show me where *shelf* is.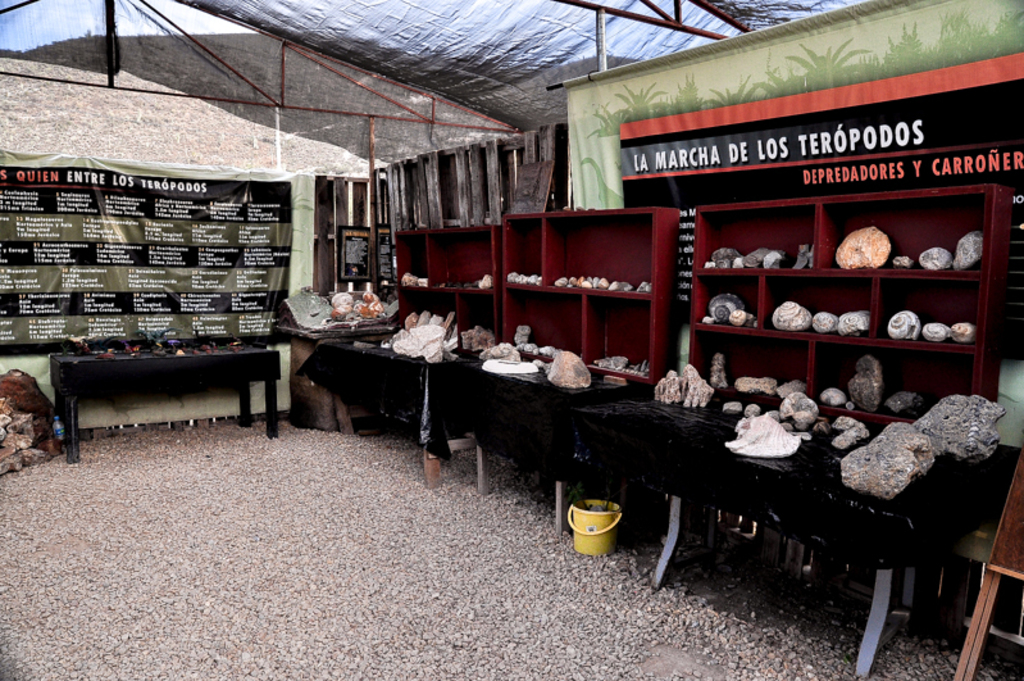
*shelf* is at bbox(702, 183, 1001, 440).
